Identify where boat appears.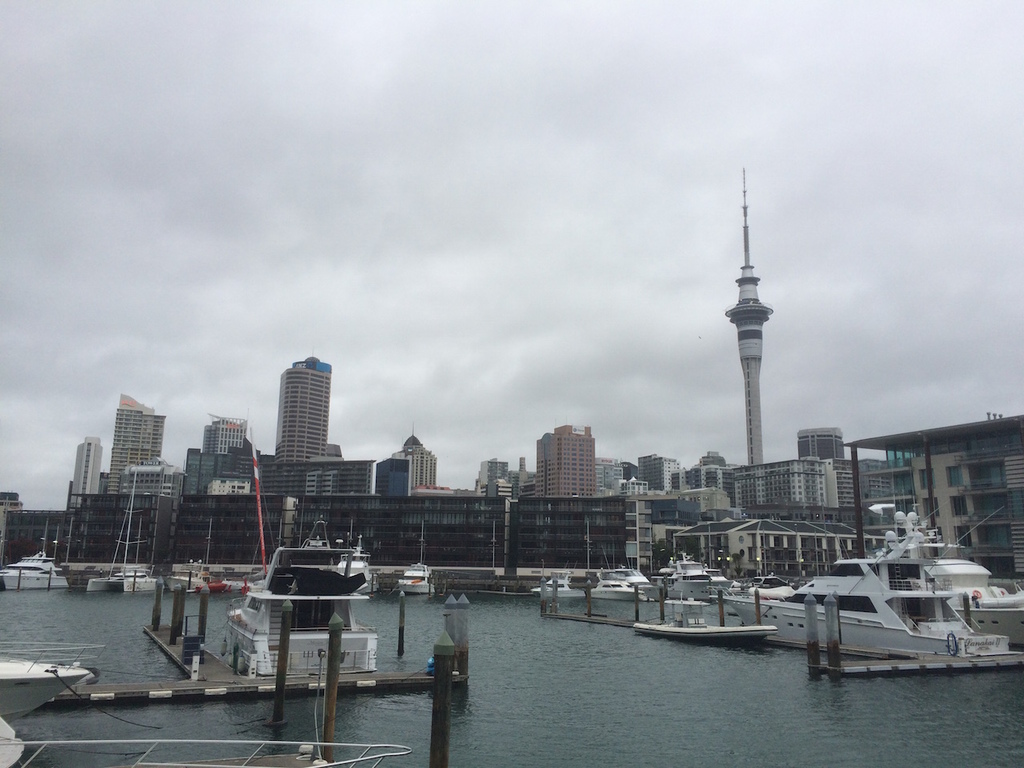
Appears at 635:571:787:650.
